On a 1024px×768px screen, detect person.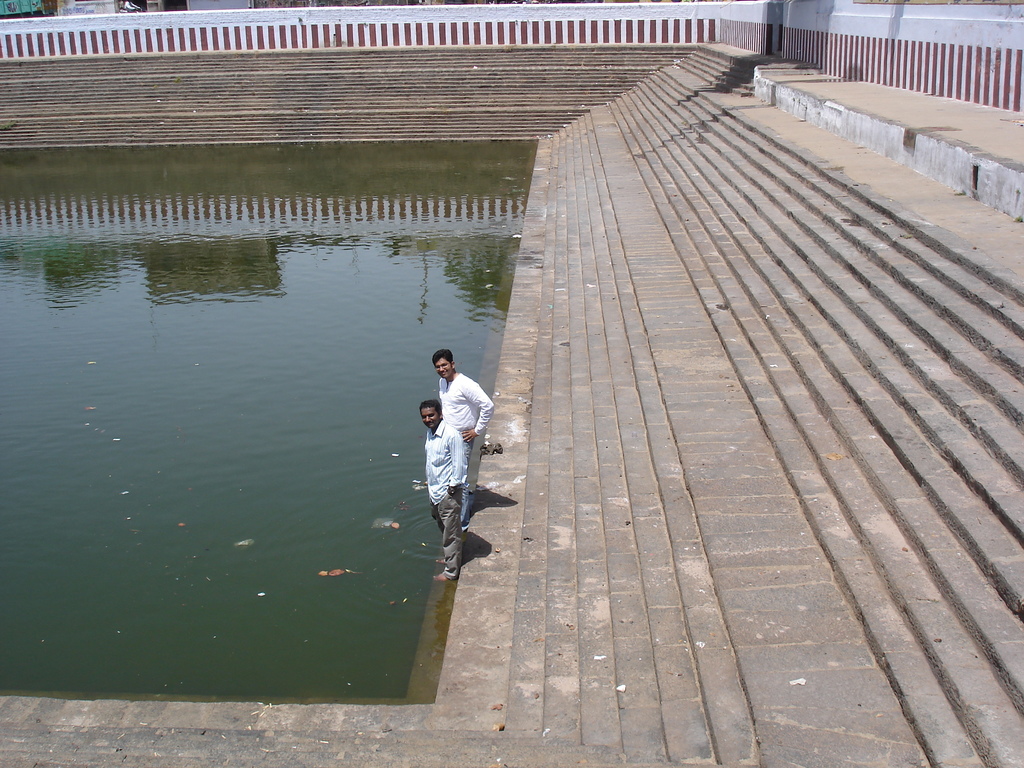
BBox(438, 347, 490, 488).
